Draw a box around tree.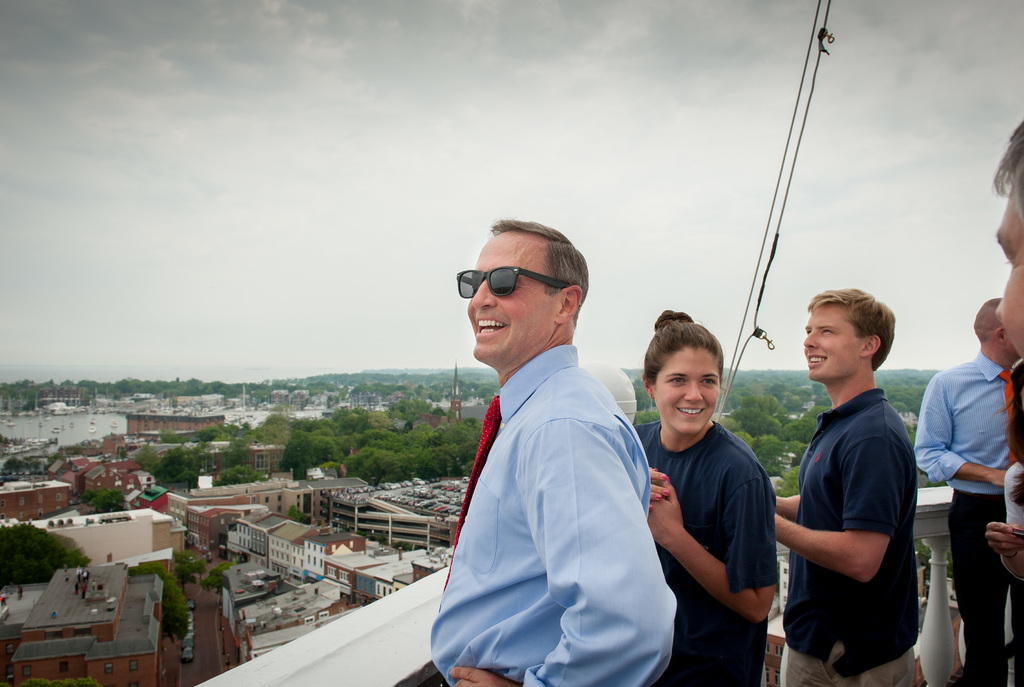
crop(79, 483, 129, 517).
